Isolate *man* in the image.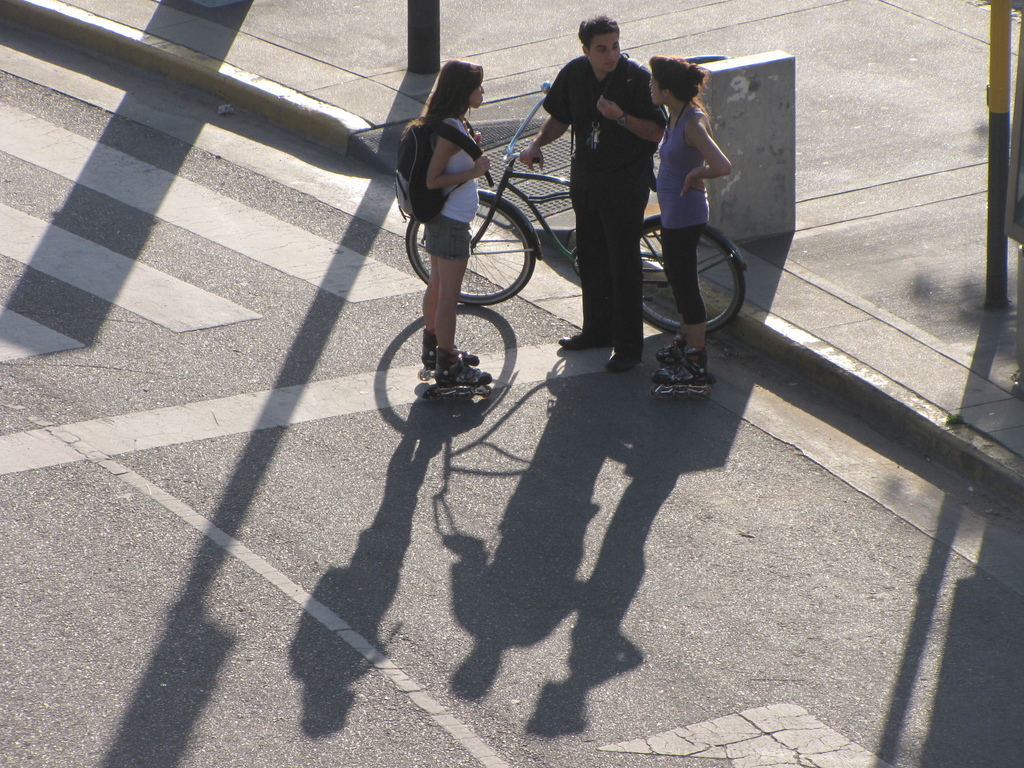
Isolated region: rect(518, 27, 679, 351).
